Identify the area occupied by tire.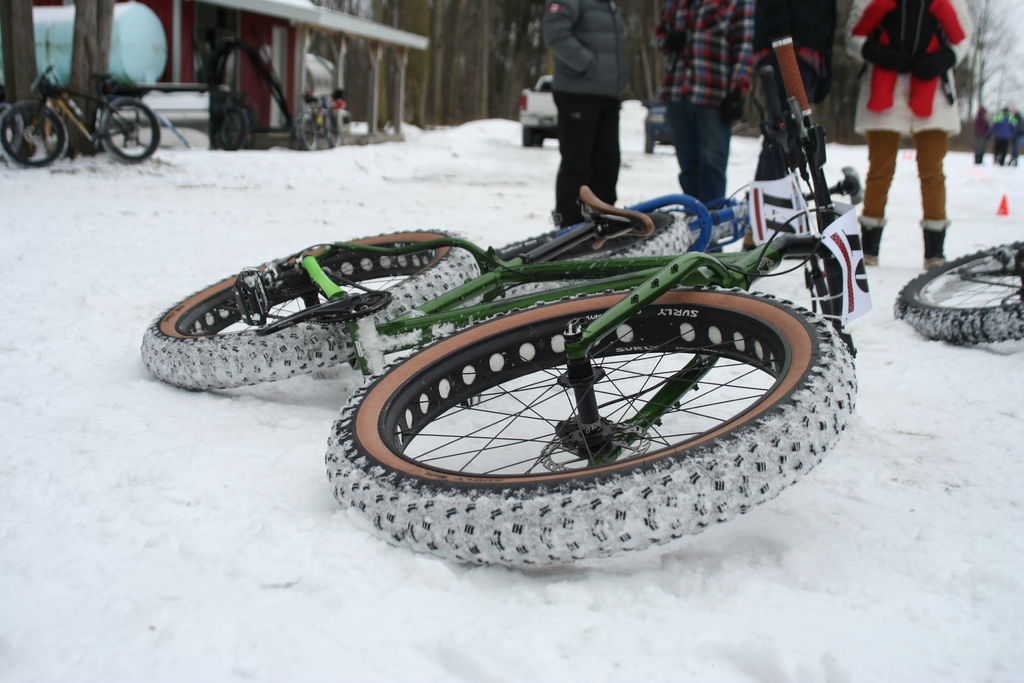
Area: pyautogui.locateOnScreen(521, 128, 533, 149).
